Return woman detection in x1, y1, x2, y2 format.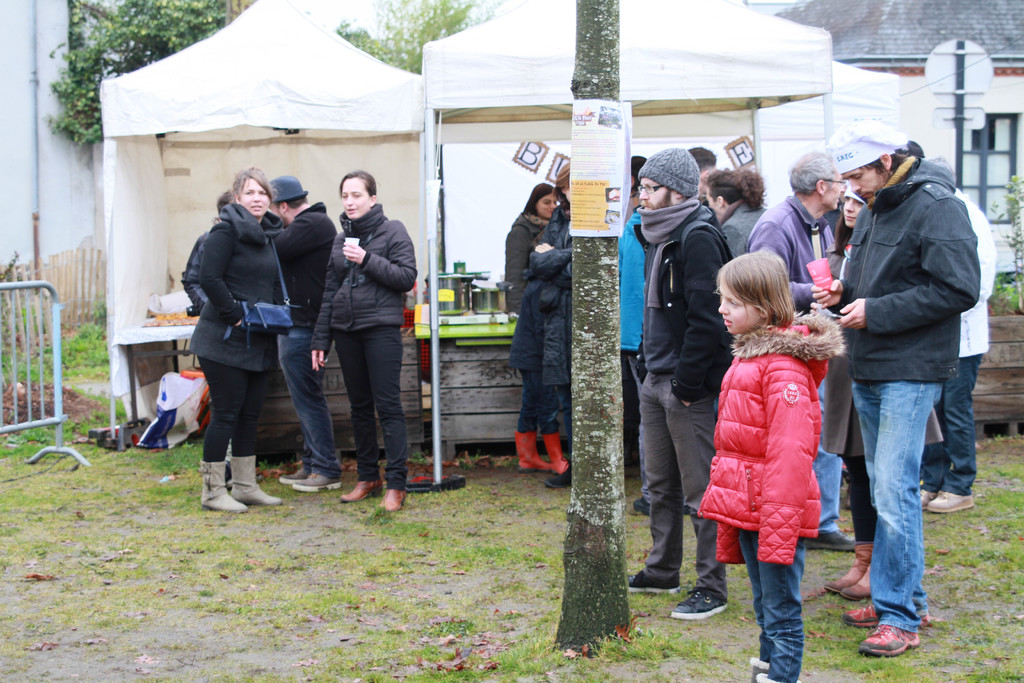
502, 180, 558, 313.
